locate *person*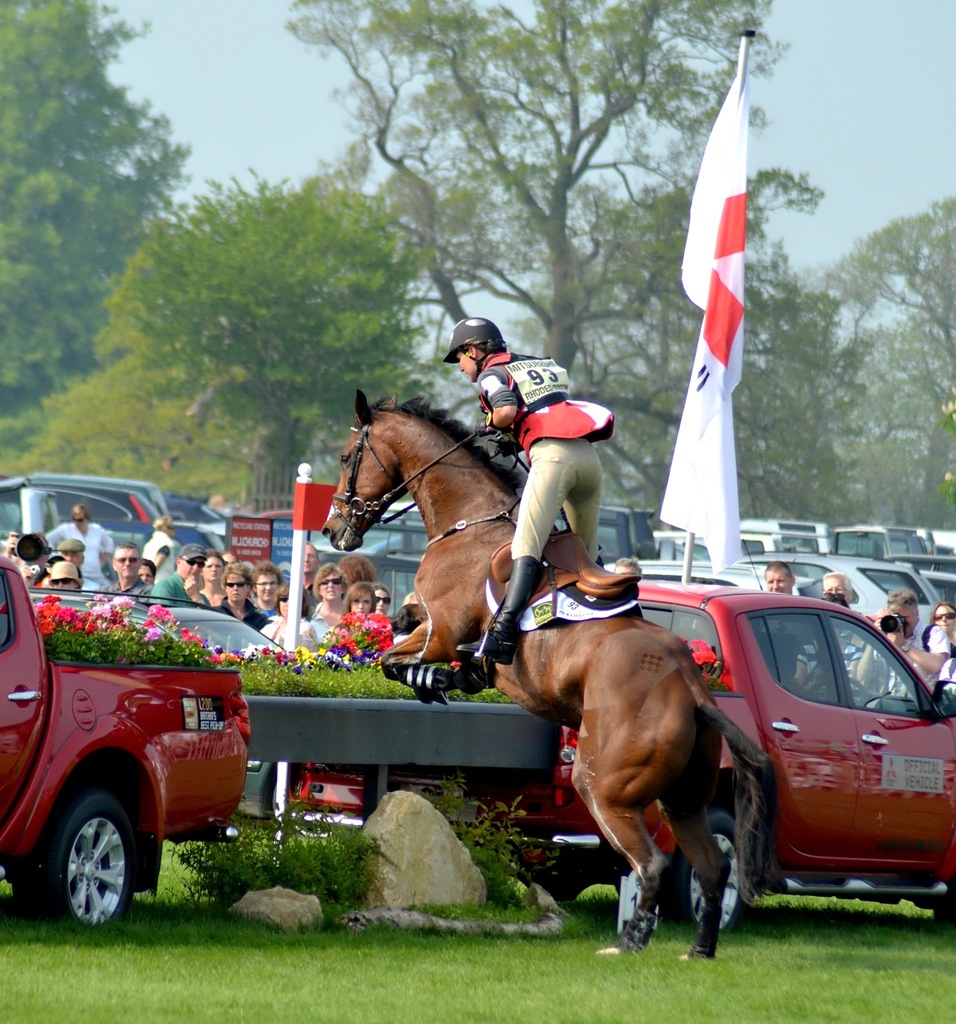
<region>293, 539, 322, 623</region>
